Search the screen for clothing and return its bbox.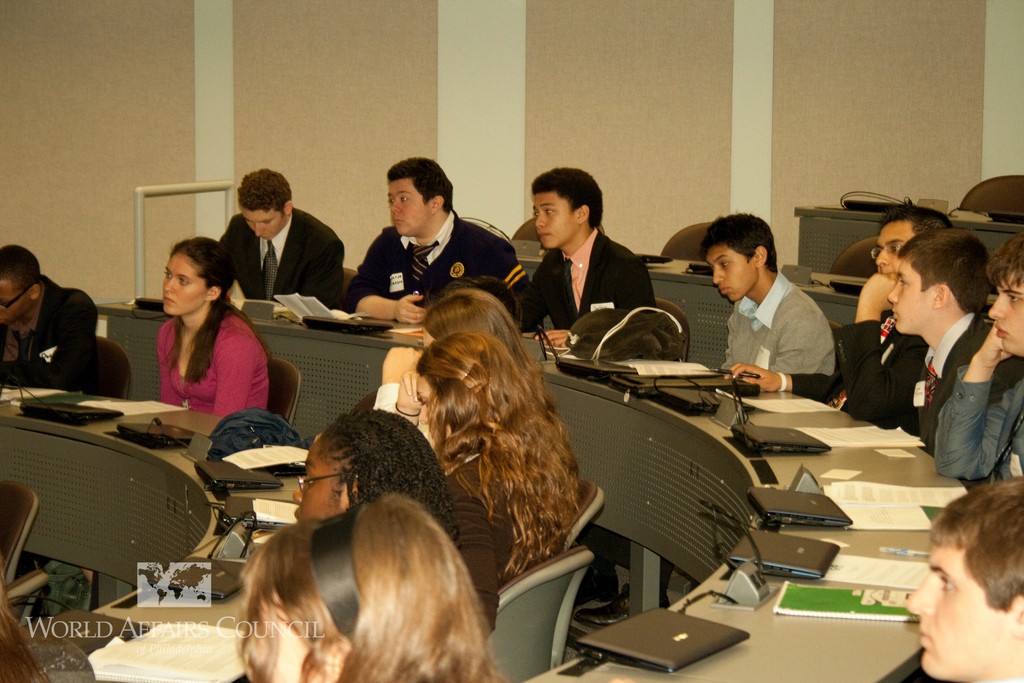
Found: box(783, 310, 929, 439).
